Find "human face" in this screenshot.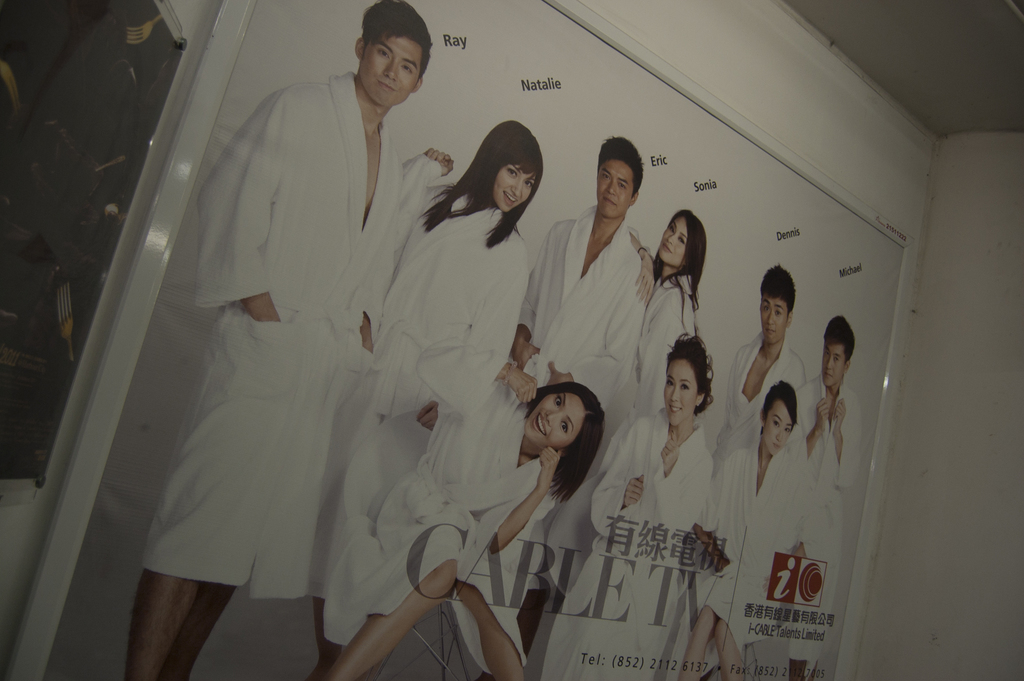
The bounding box for "human face" is bbox(765, 404, 796, 457).
